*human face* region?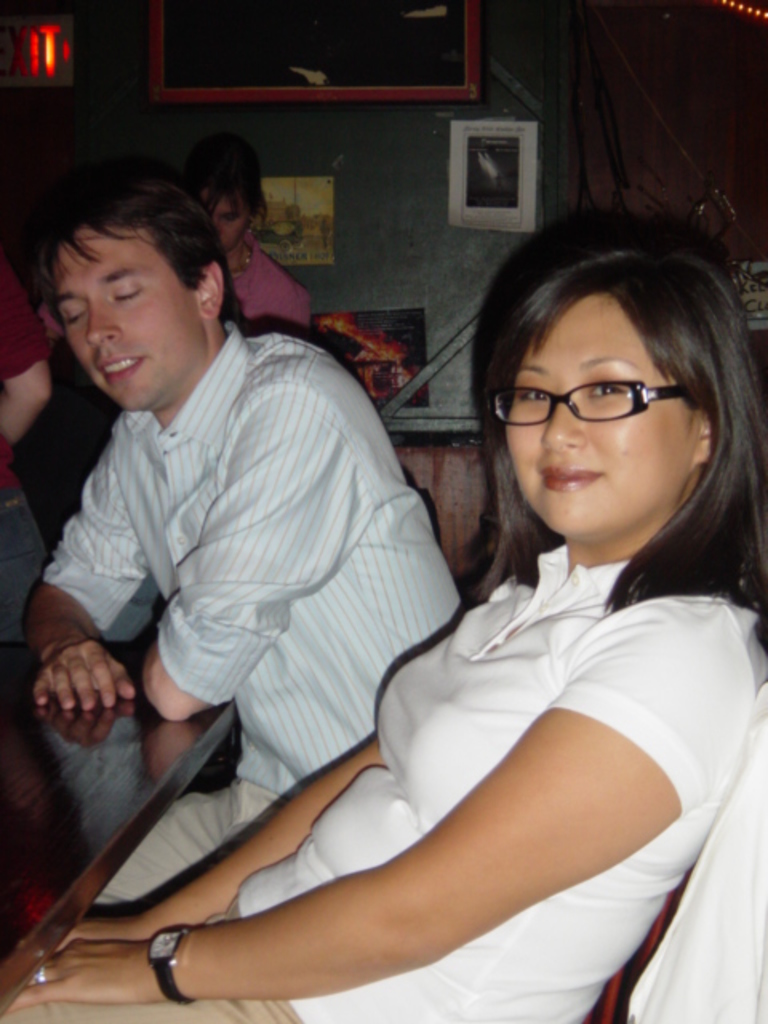
x1=53 y1=232 x2=208 y2=414
